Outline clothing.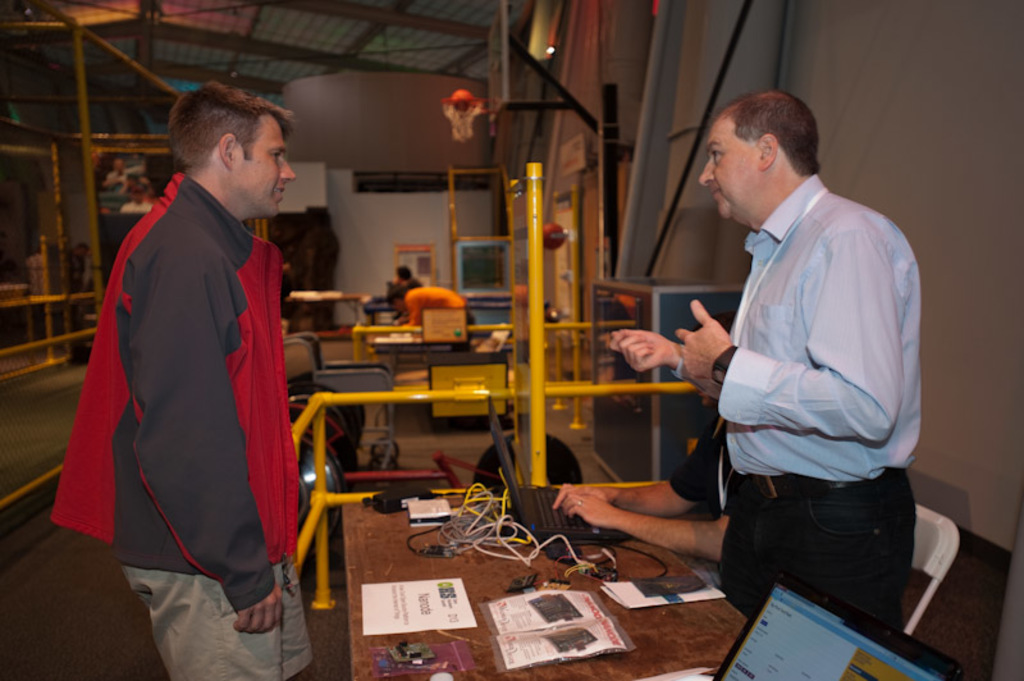
Outline: BBox(404, 287, 477, 333).
